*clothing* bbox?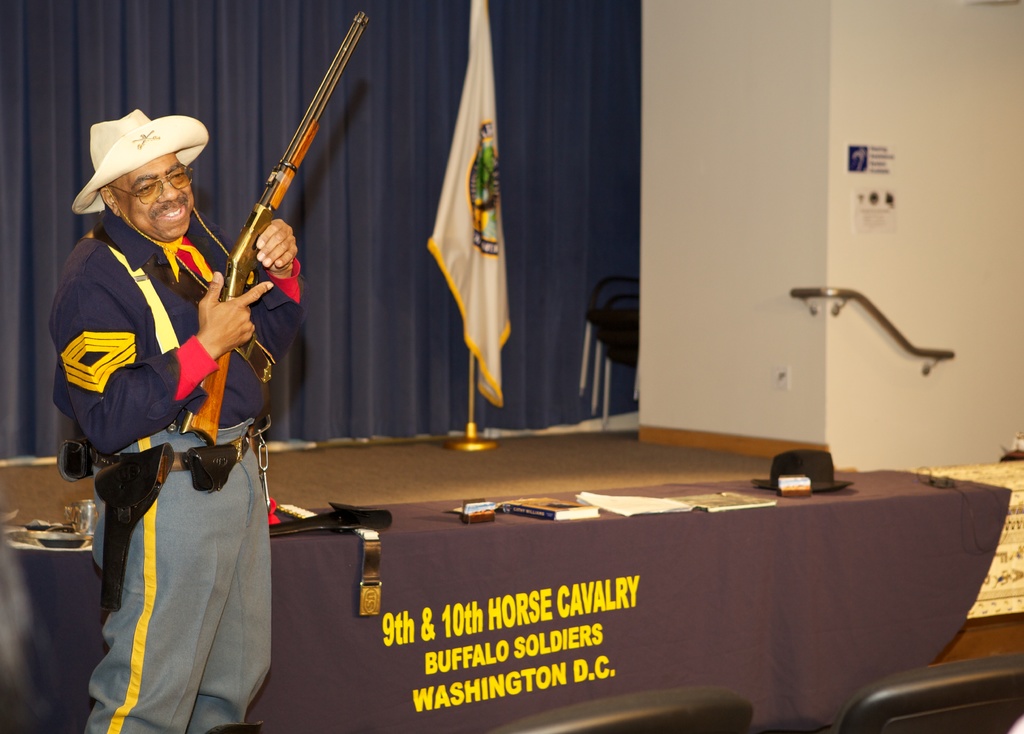
box=[49, 207, 303, 733]
